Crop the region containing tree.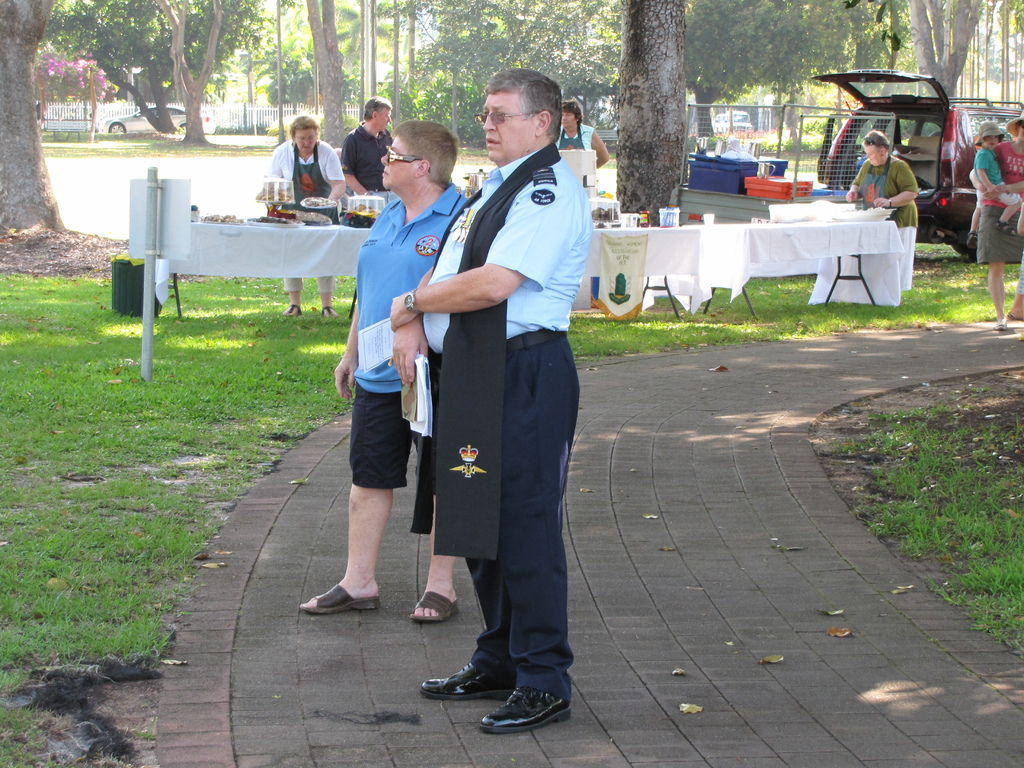
Crop region: 900,0,984,104.
